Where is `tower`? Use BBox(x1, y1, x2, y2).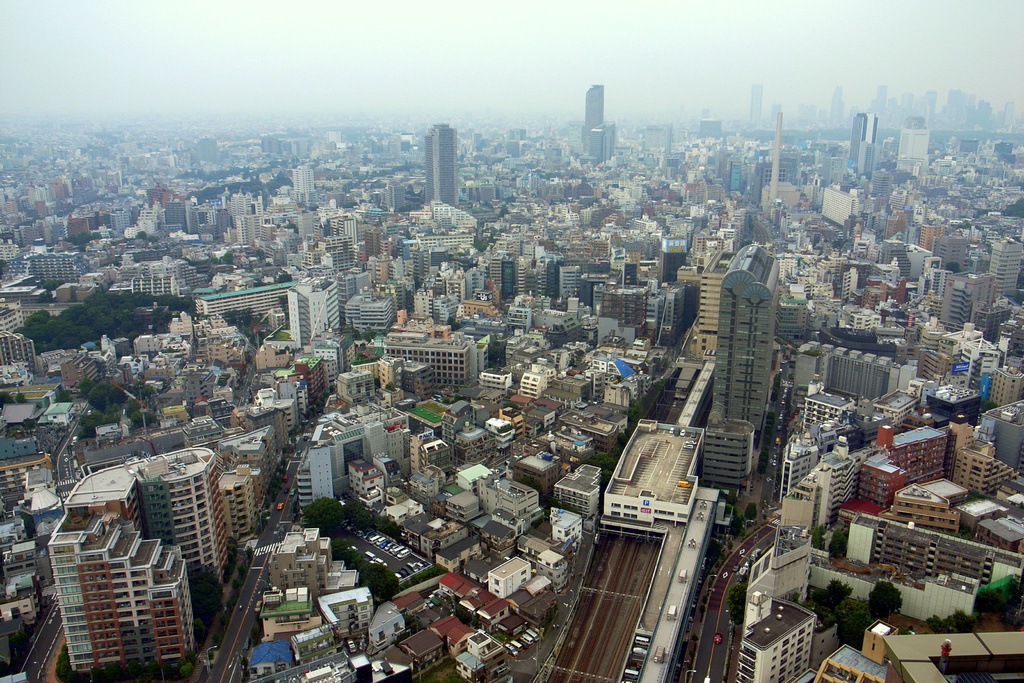
BBox(935, 269, 993, 329).
